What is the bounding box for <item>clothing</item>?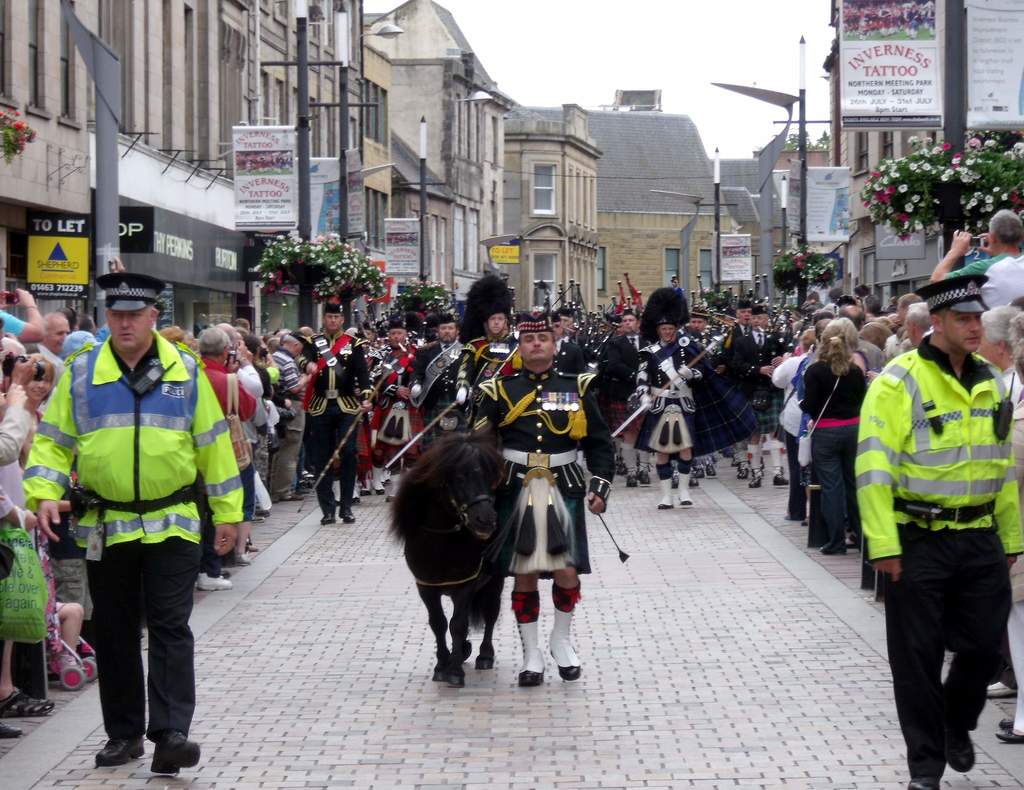
crop(775, 346, 824, 505).
